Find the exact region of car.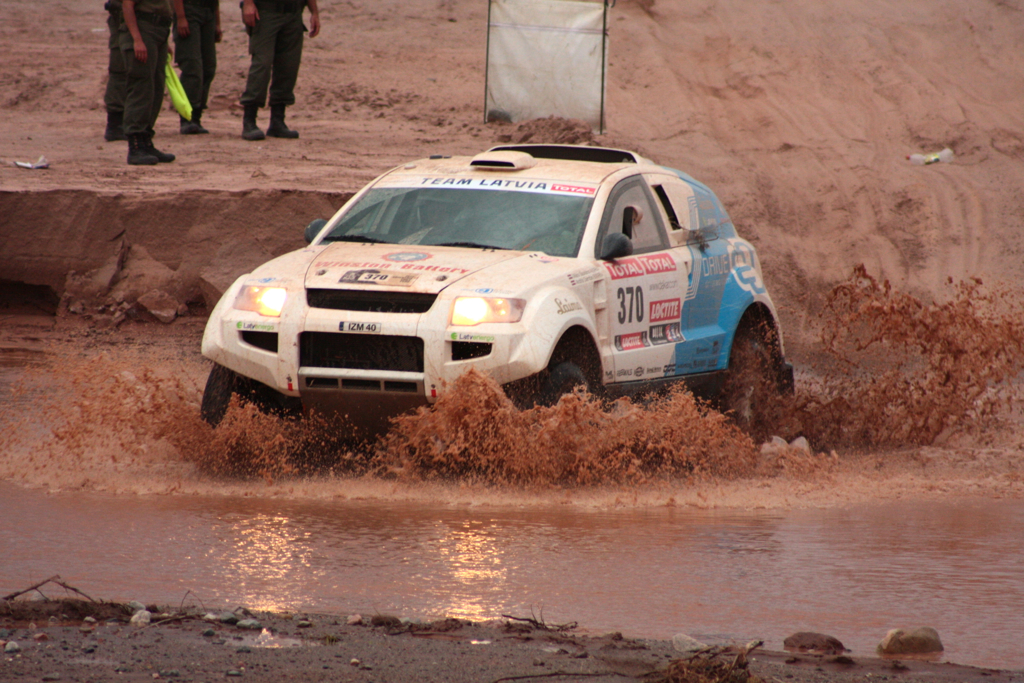
Exact region: <box>199,141,797,444</box>.
